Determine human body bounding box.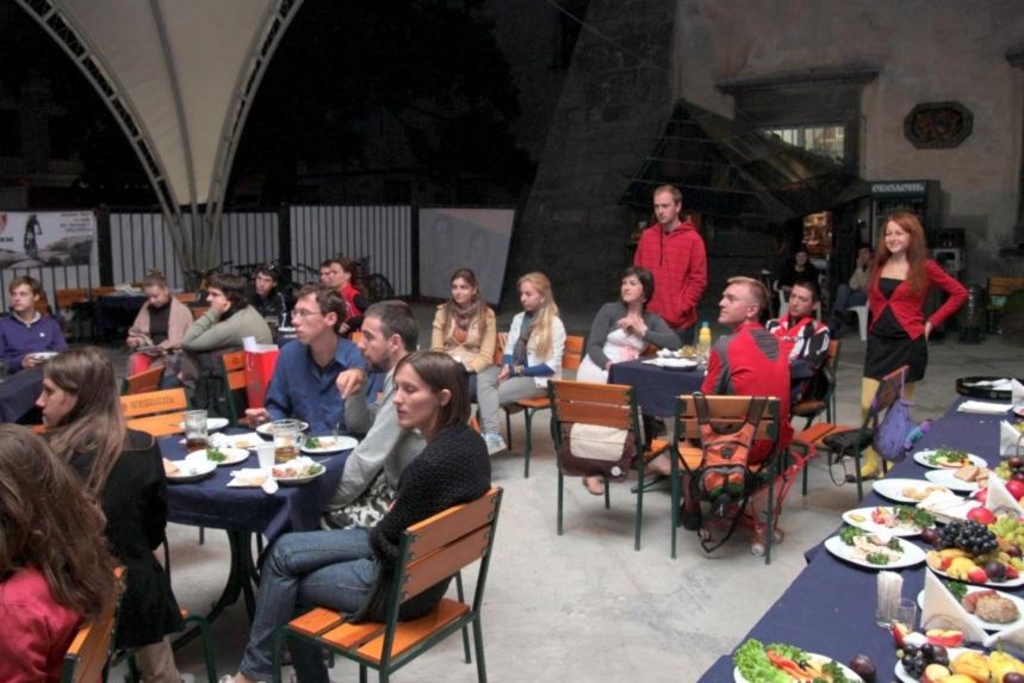
Determined: <box>37,349,181,681</box>.
